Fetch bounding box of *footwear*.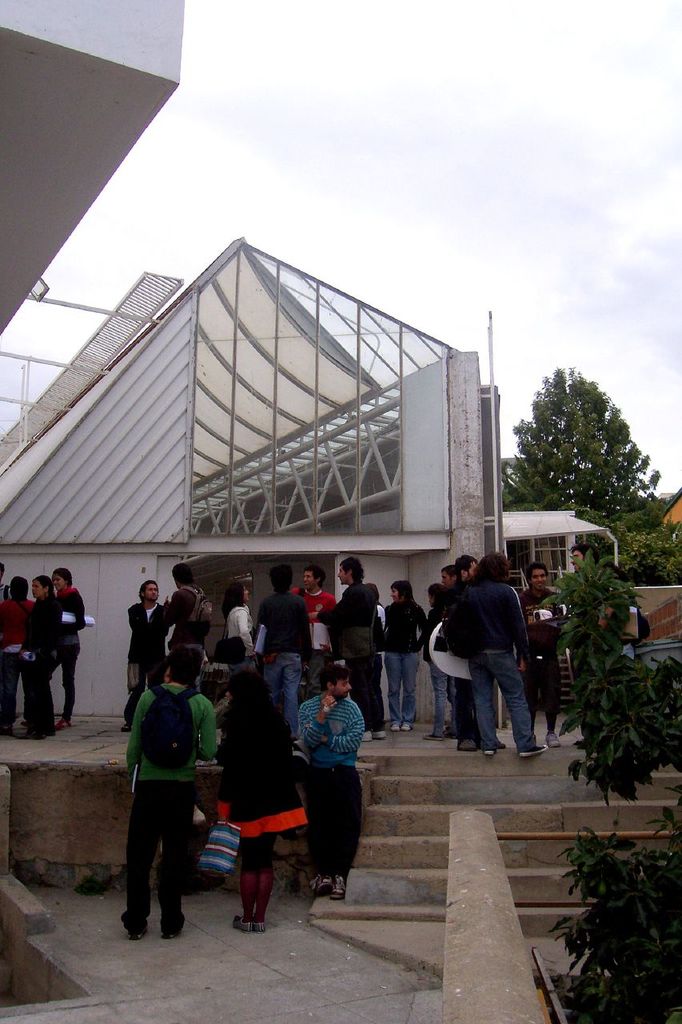
Bbox: [128,933,144,940].
